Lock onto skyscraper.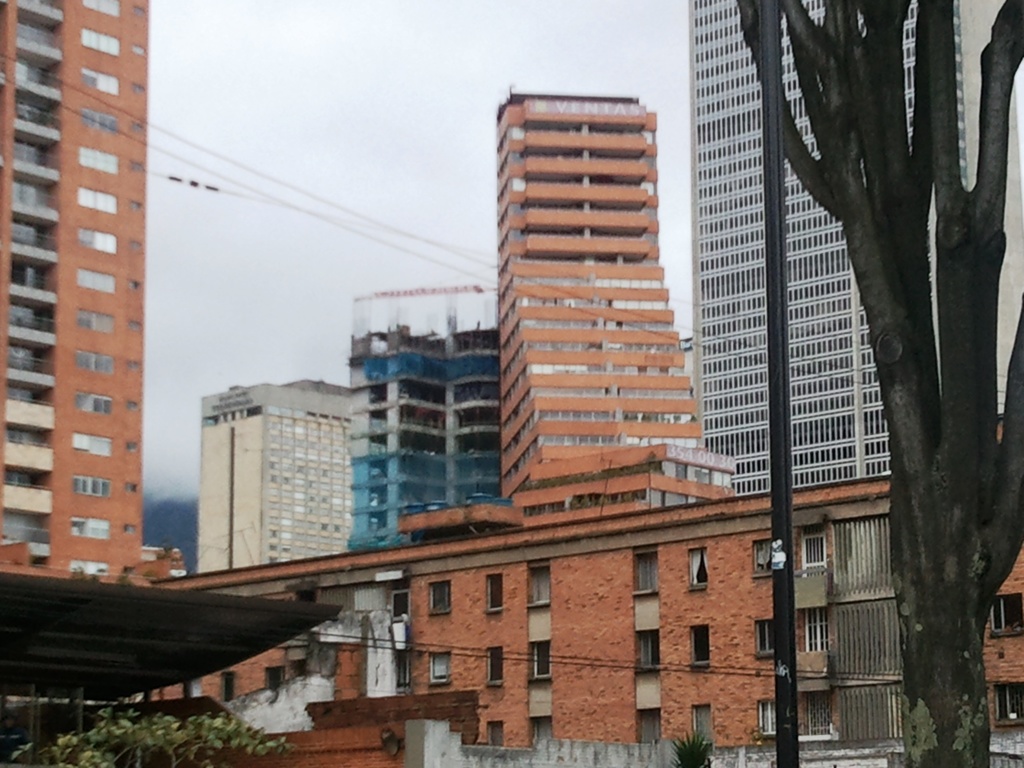
Locked: l=348, t=287, r=499, b=550.
